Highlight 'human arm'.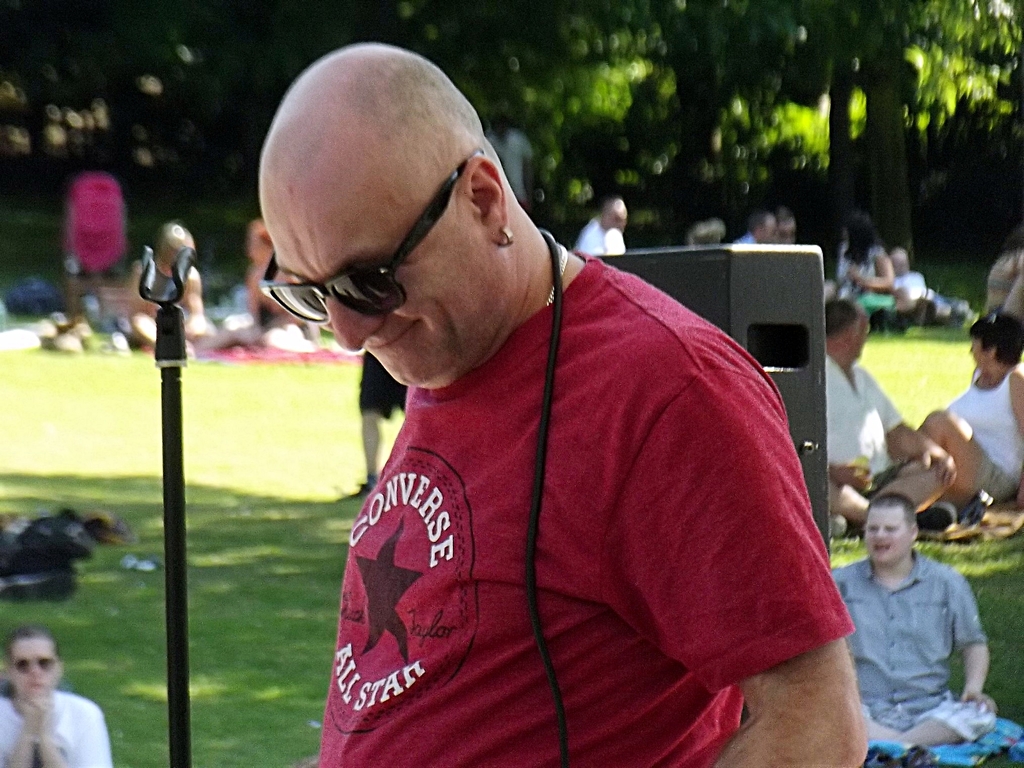
Highlighted region: bbox=[35, 696, 118, 767].
